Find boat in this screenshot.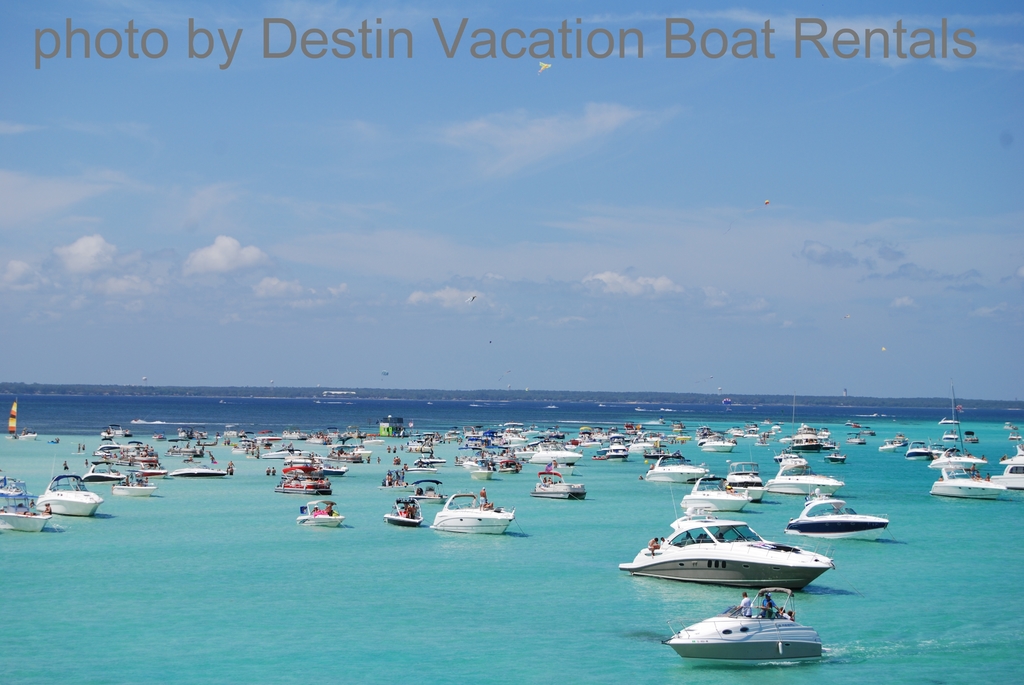
The bounding box for boat is (191,424,216,437).
